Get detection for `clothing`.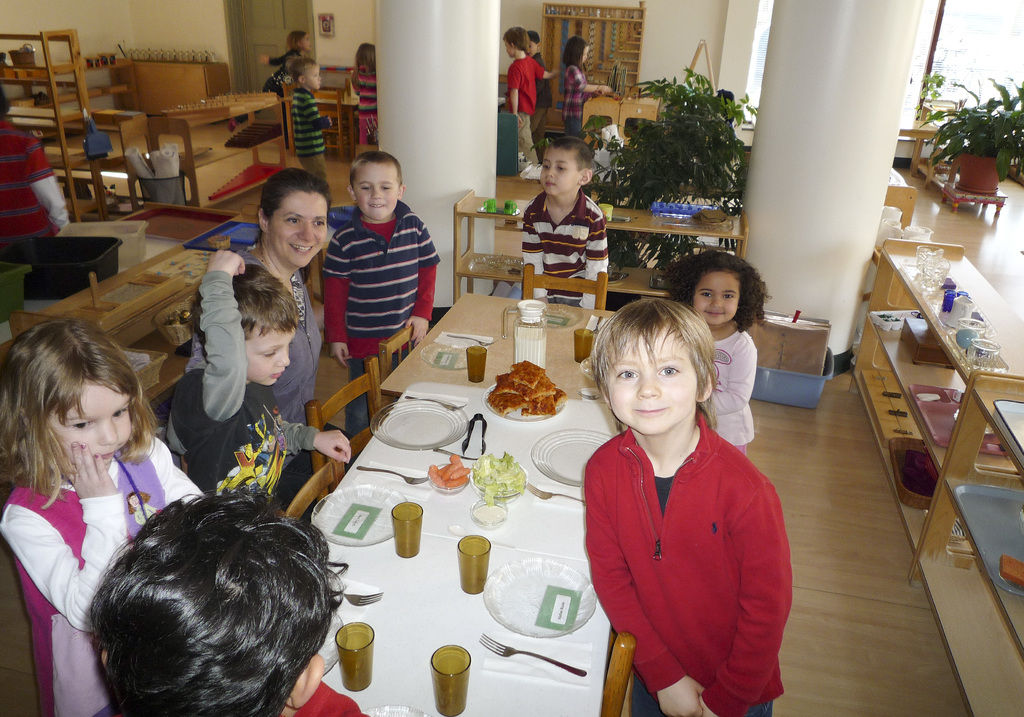
Detection: l=260, t=49, r=305, b=102.
